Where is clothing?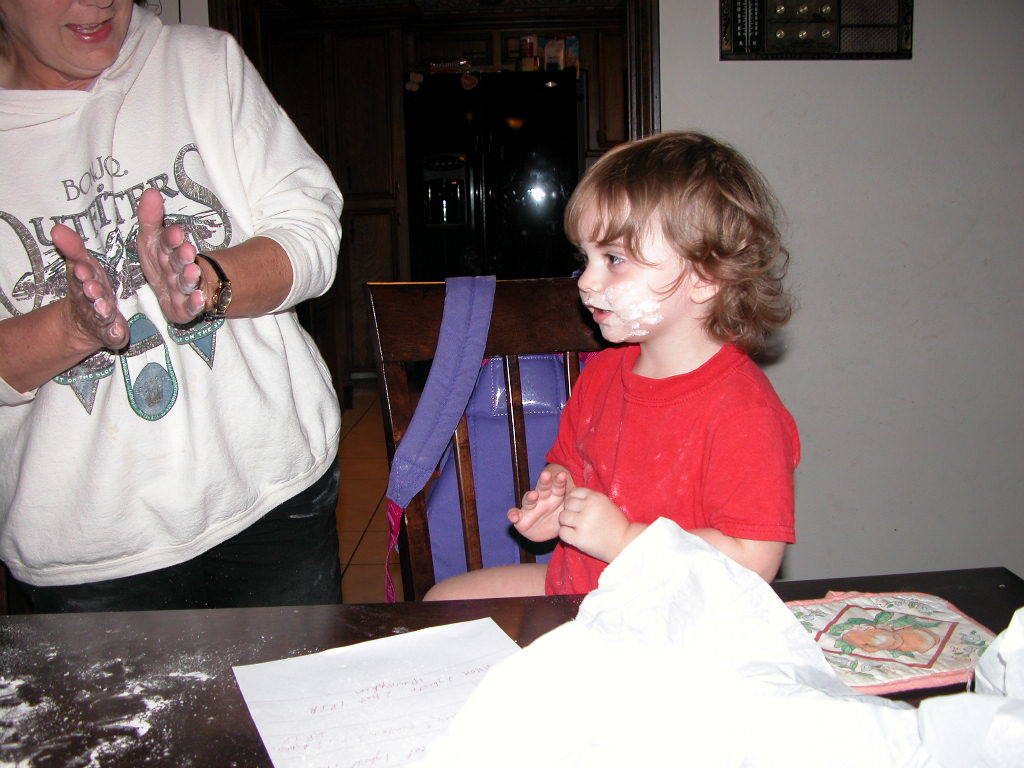
6,10,344,568.
